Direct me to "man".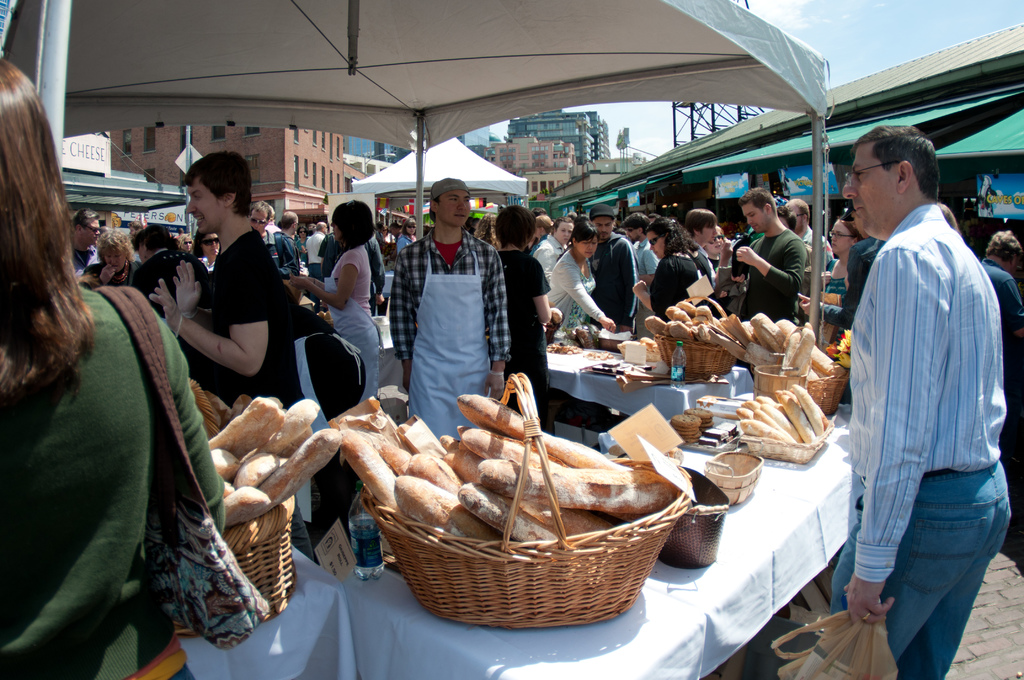
Direction: region(618, 211, 666, 287).
